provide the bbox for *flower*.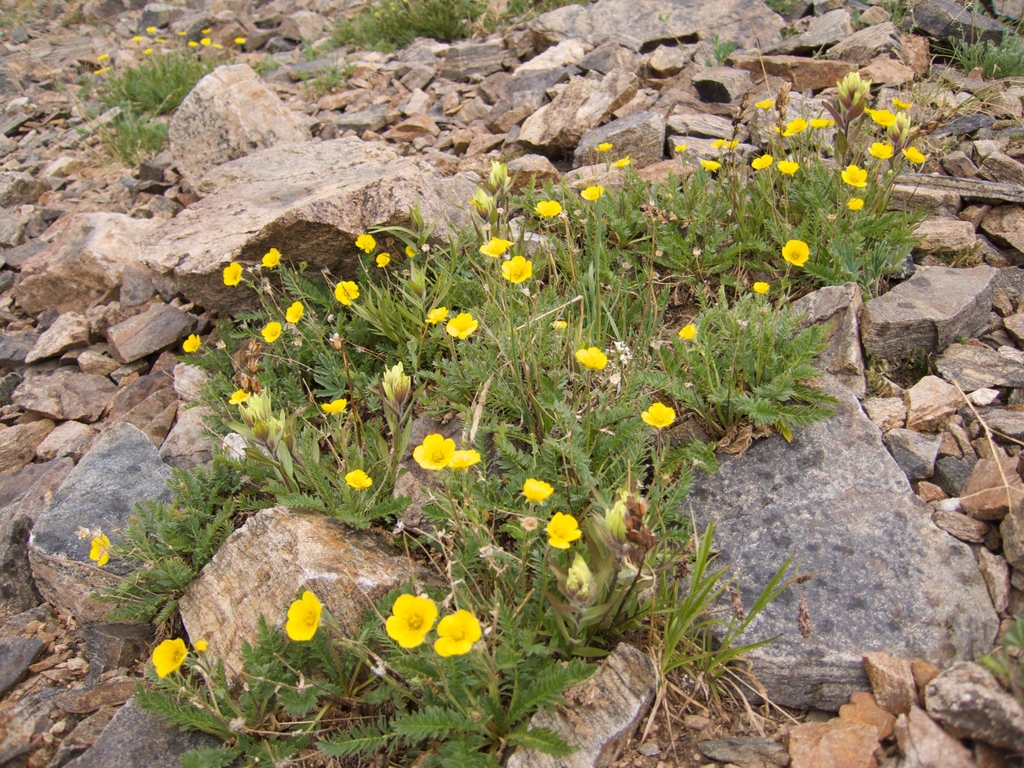
BBox(549, 319, 568, 337).
